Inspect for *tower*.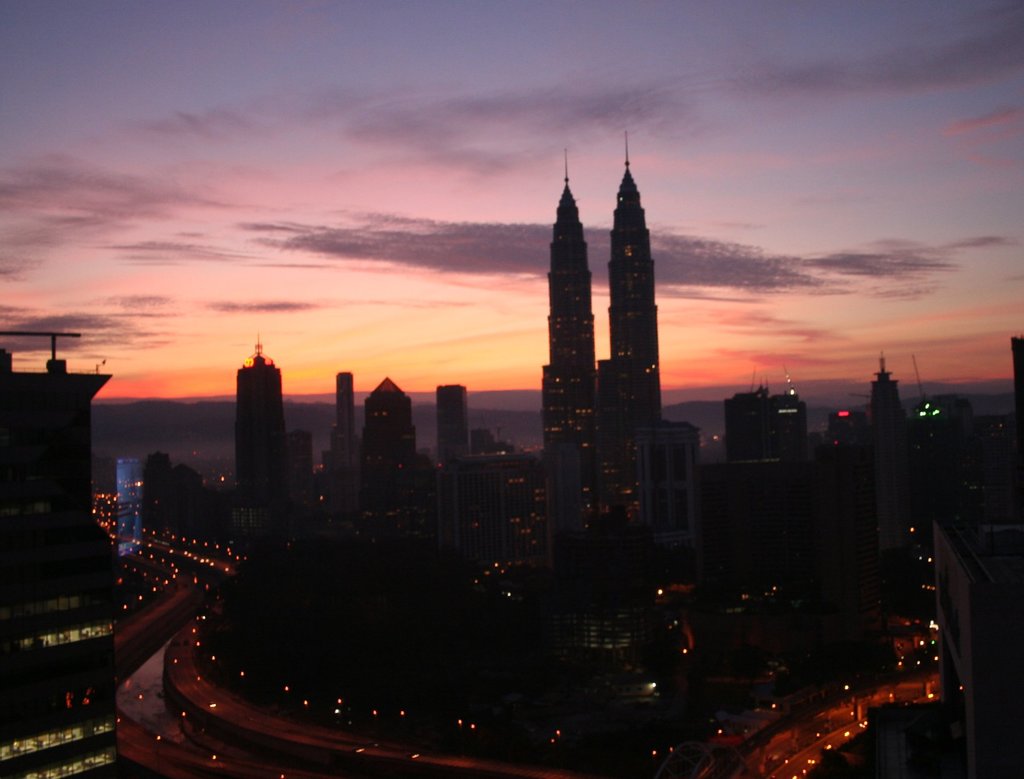
Inspection: select_region(518, 126, 713, 582).
